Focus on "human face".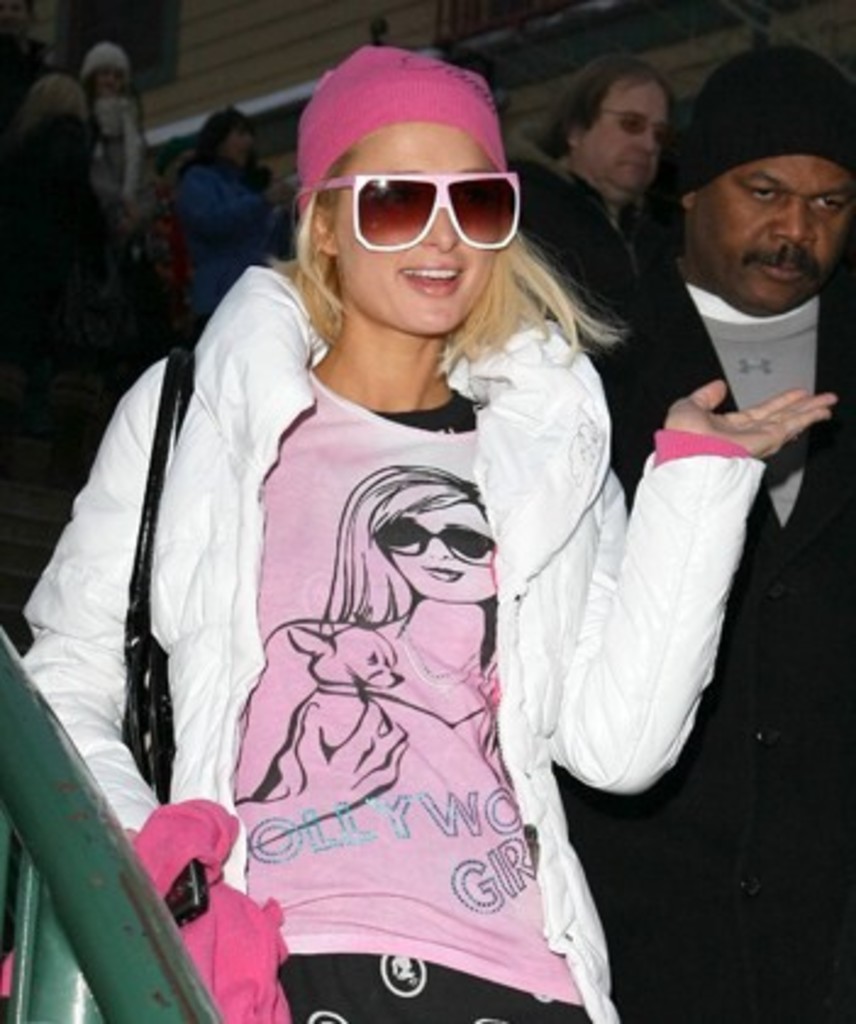
Focused at locate(576, 78, 668, 193).
